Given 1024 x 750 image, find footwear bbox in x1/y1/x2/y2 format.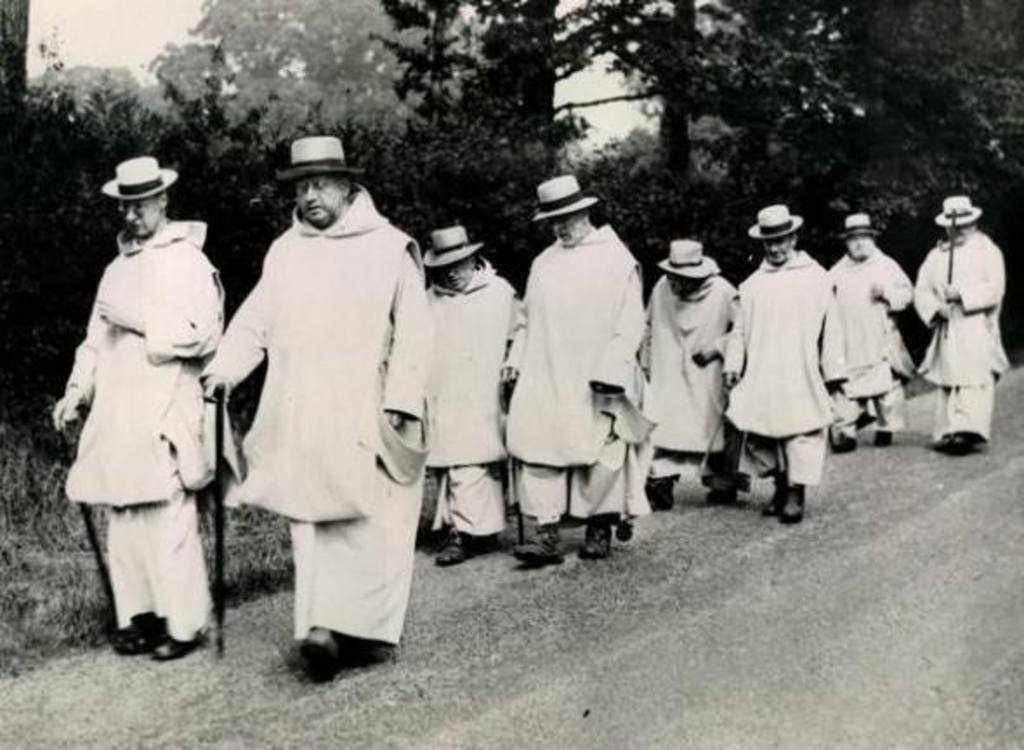
300/625/340/682.
